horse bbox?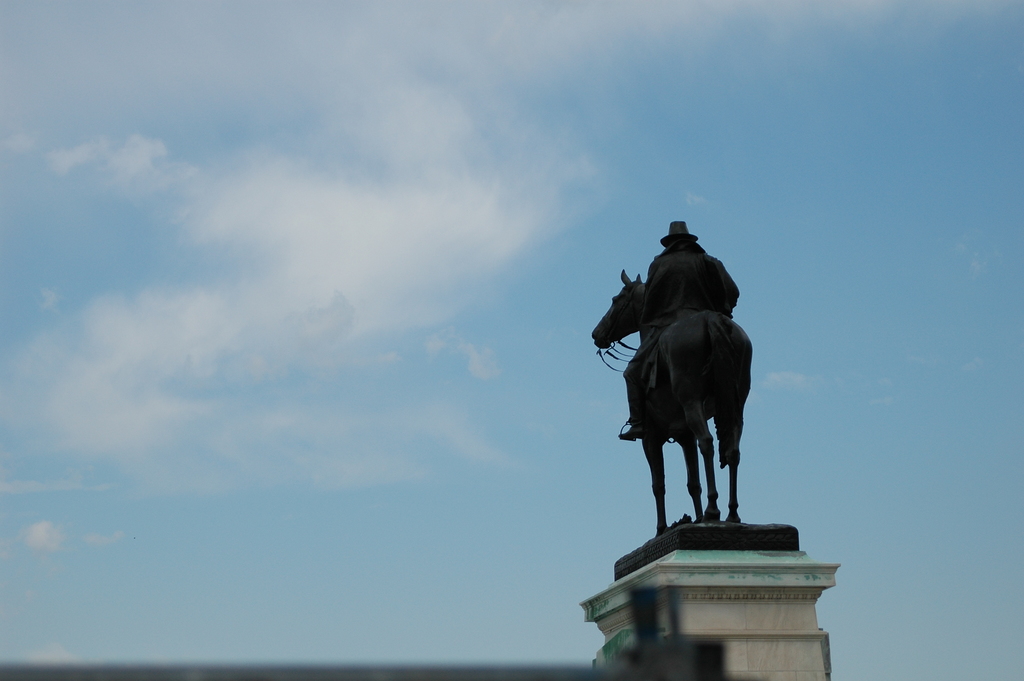
{"left": 589, "top": 268, "right": 753, "bottom": 536}
